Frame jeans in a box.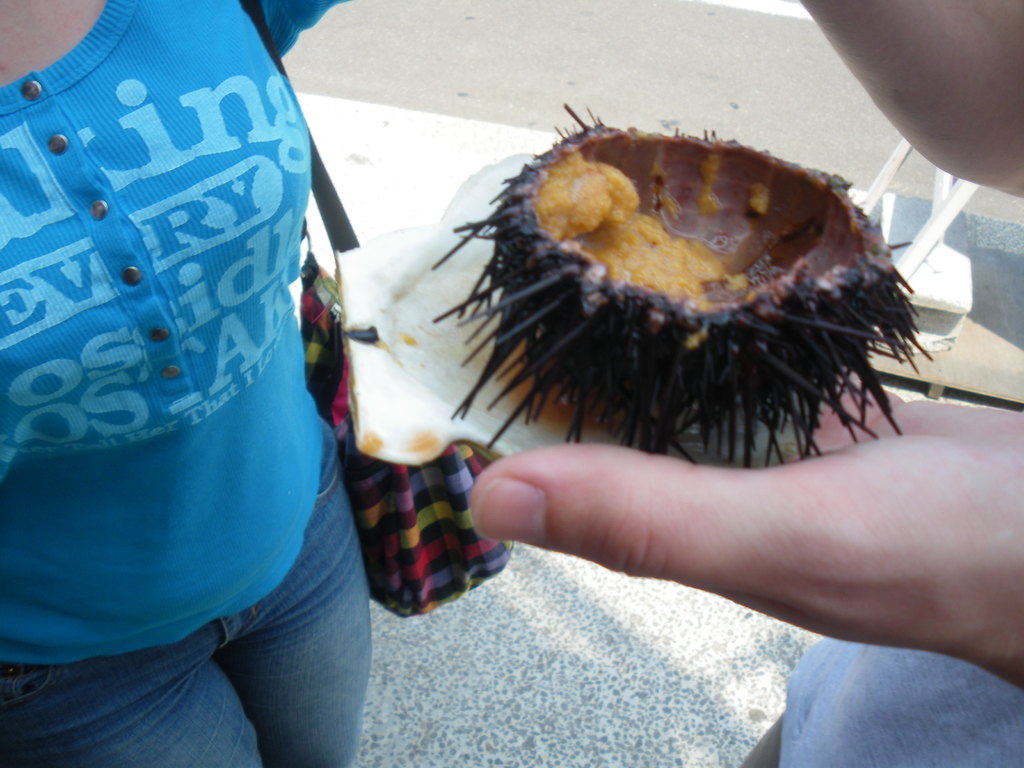
[x1=0, y1=418, x2=376, y2=767].
